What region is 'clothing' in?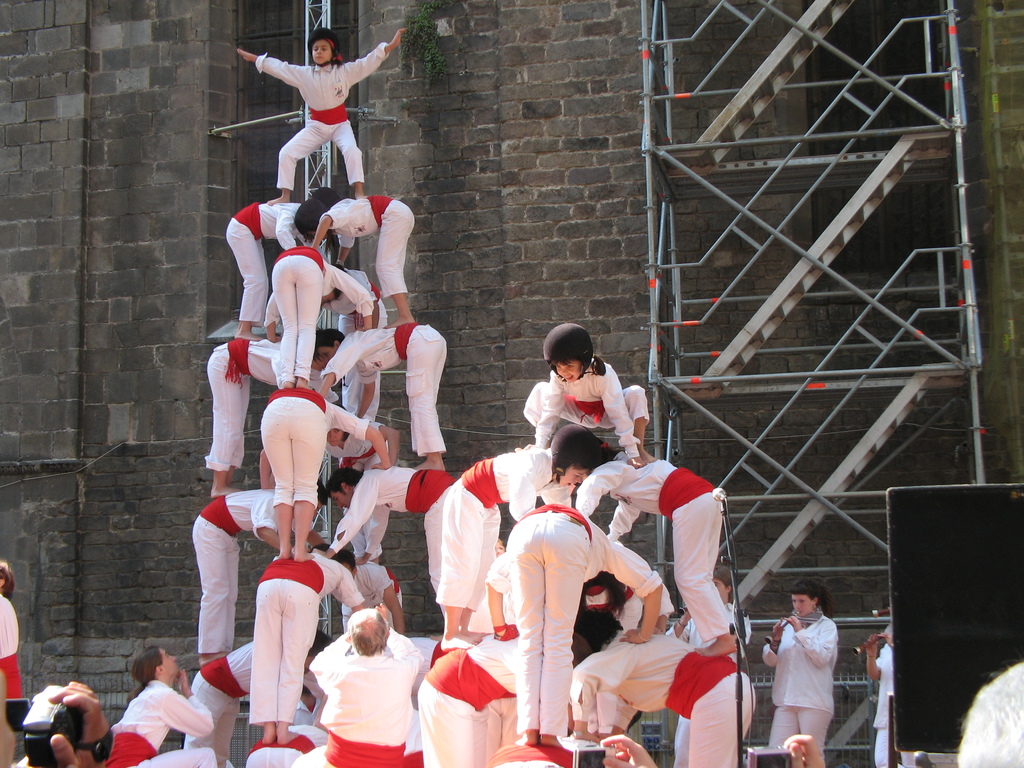
left=194, top=485, right=313, bottom=653.
